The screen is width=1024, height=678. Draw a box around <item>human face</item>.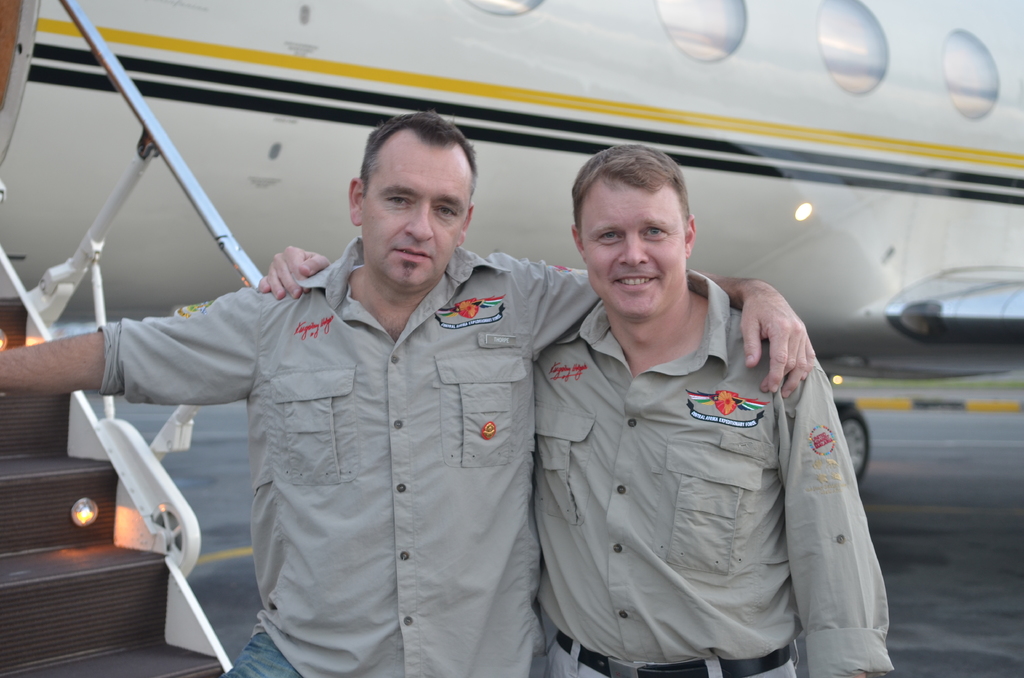
{"left": 580, "top": 179, "right": 691, "bottom": 323}.
